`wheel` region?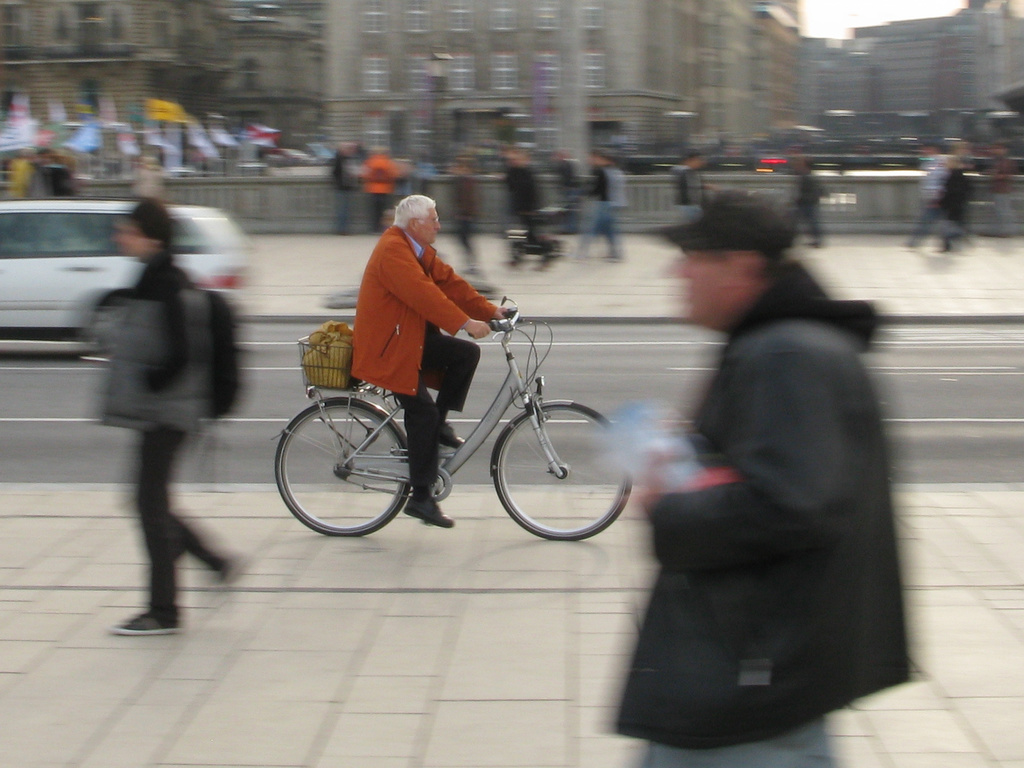
(x1=426, y1=466, x2=454, y2=507)
